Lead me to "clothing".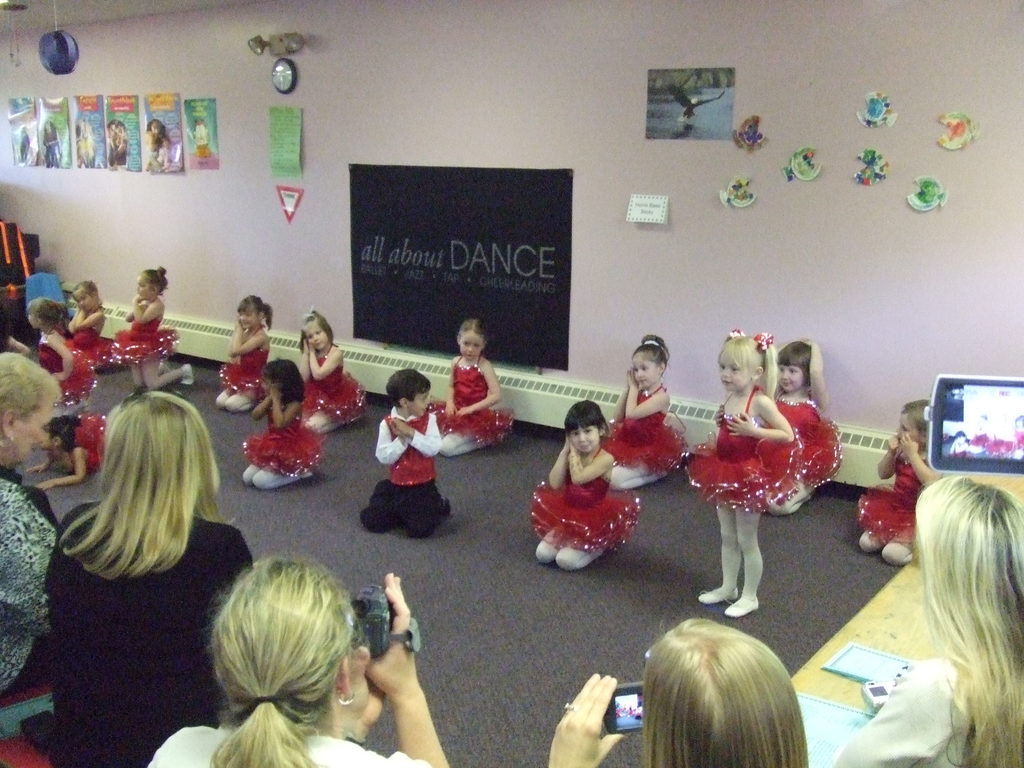
Lead to [118,310,182,364].
